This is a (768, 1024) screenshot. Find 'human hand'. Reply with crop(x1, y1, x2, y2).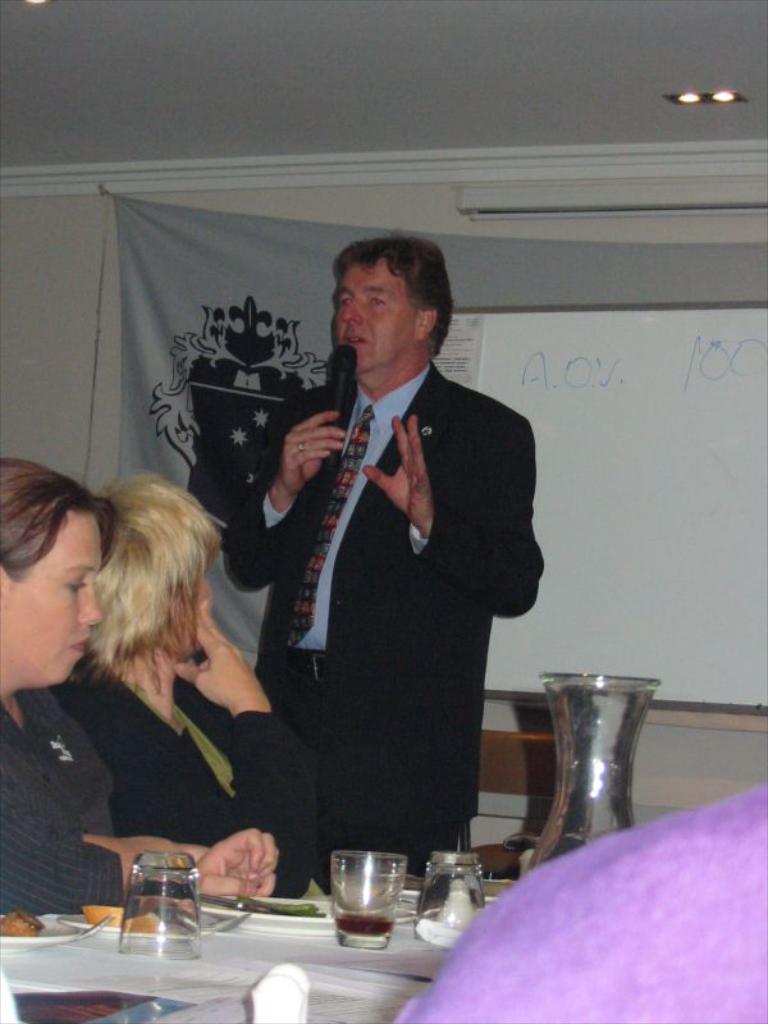
crop(360, 412, 434, 538).
